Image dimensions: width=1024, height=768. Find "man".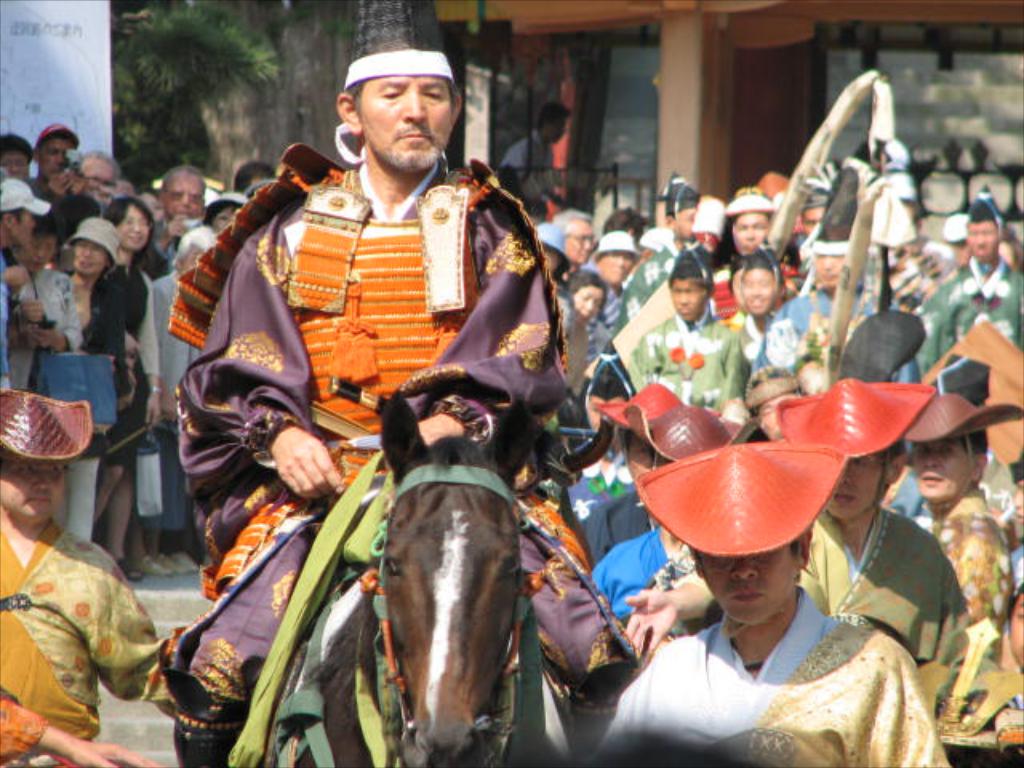
(left=794, top=186, right=830, bottom=248).
